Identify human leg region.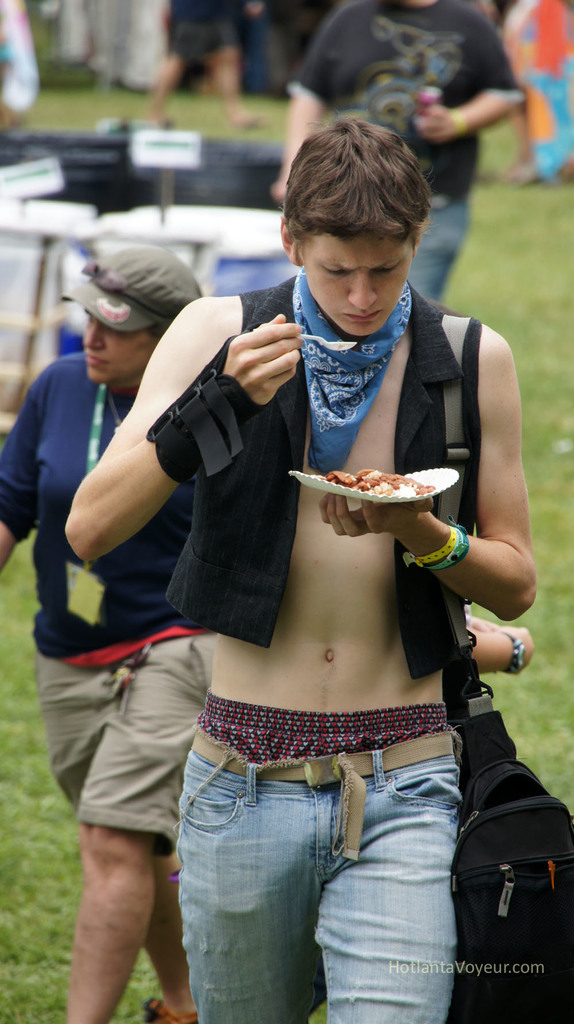
Region: (x1=168, y1=751, x2=309, y2=1023).
